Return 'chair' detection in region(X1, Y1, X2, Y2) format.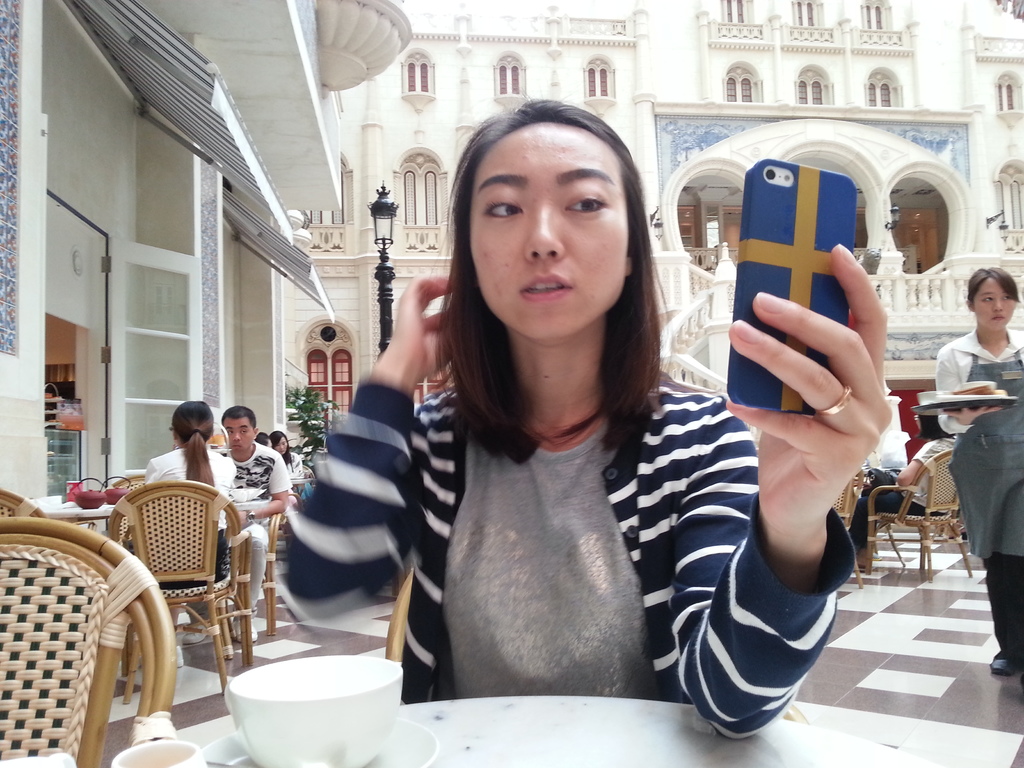
region(836, 472, 856, 574).
